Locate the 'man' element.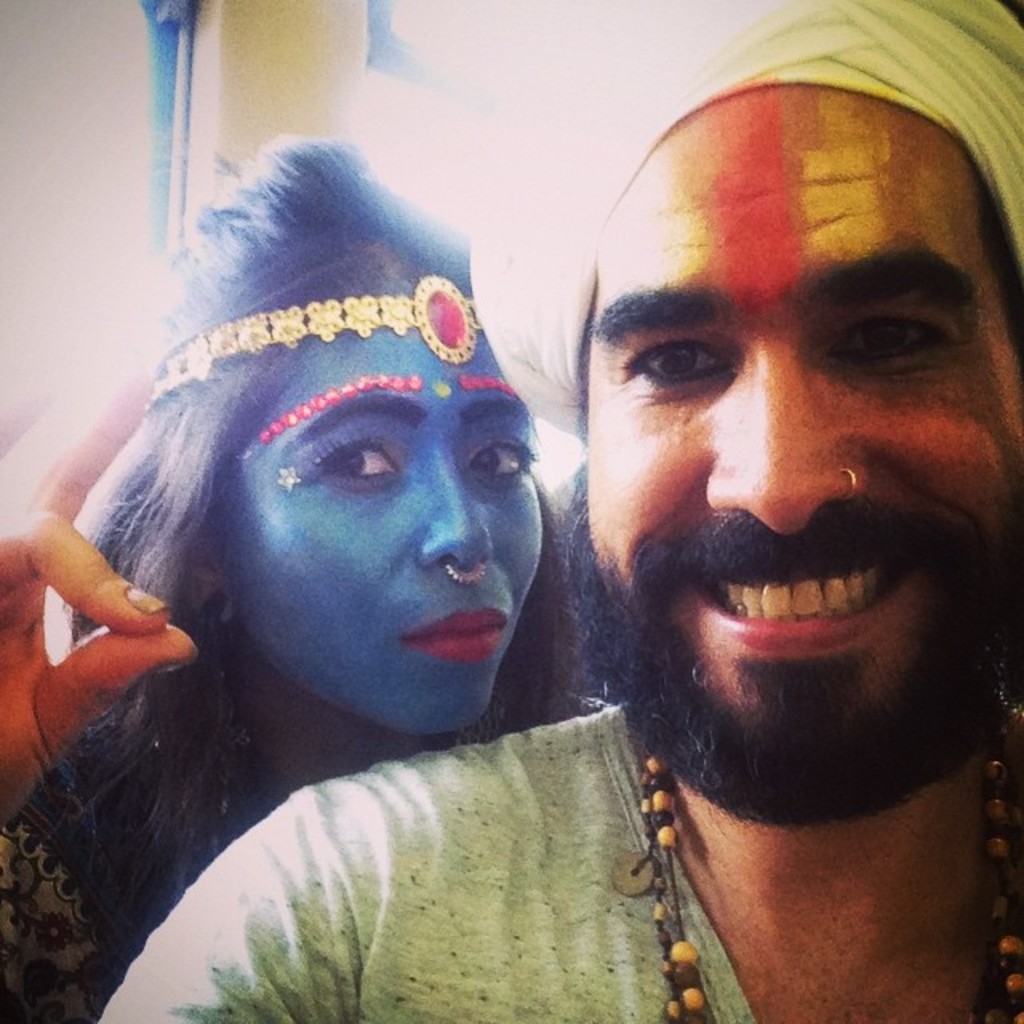
Element bbox: locate(248, 42, 928, 1010).
